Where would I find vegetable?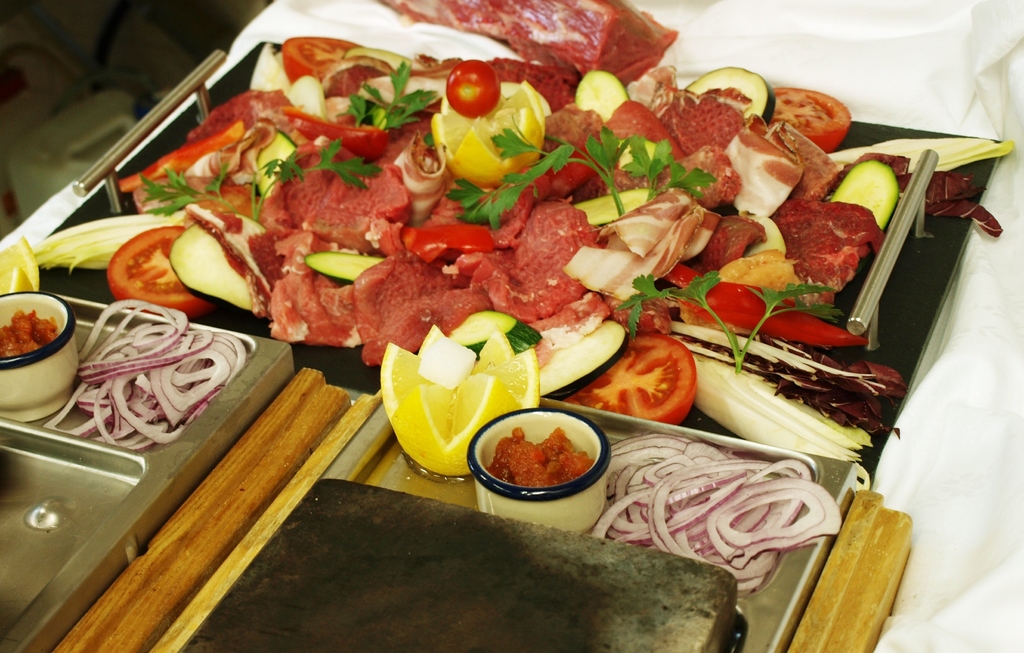
At rect(444, 125, 723, 232).
